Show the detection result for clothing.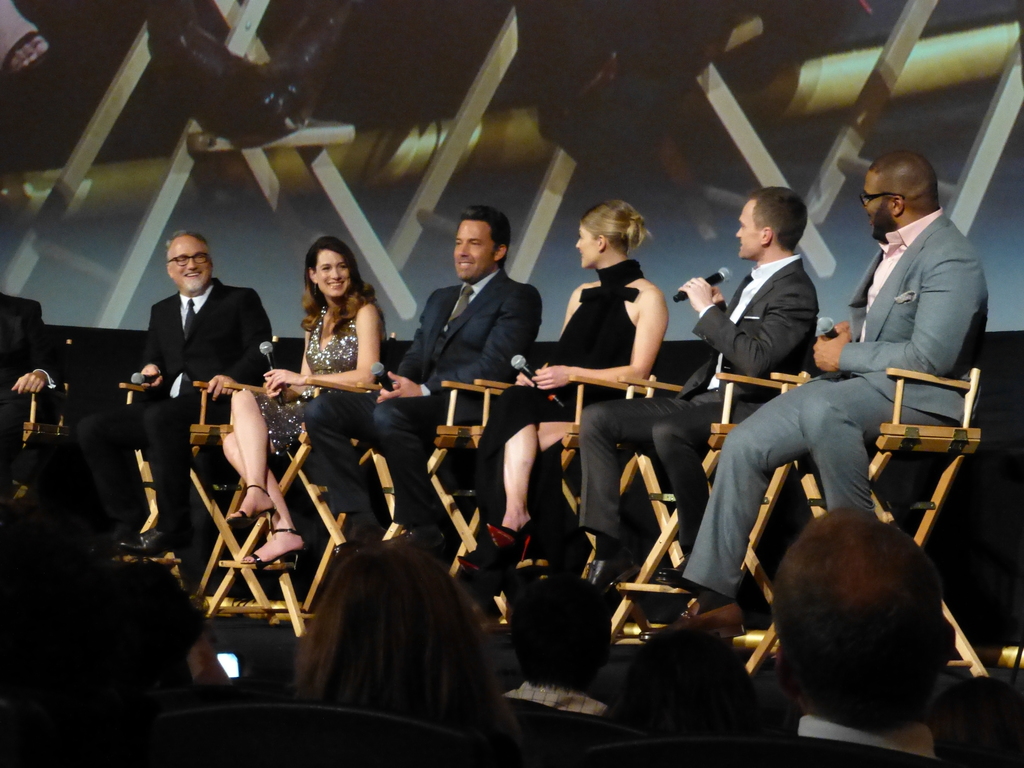
bbox=(500, 676, 612, 717).
